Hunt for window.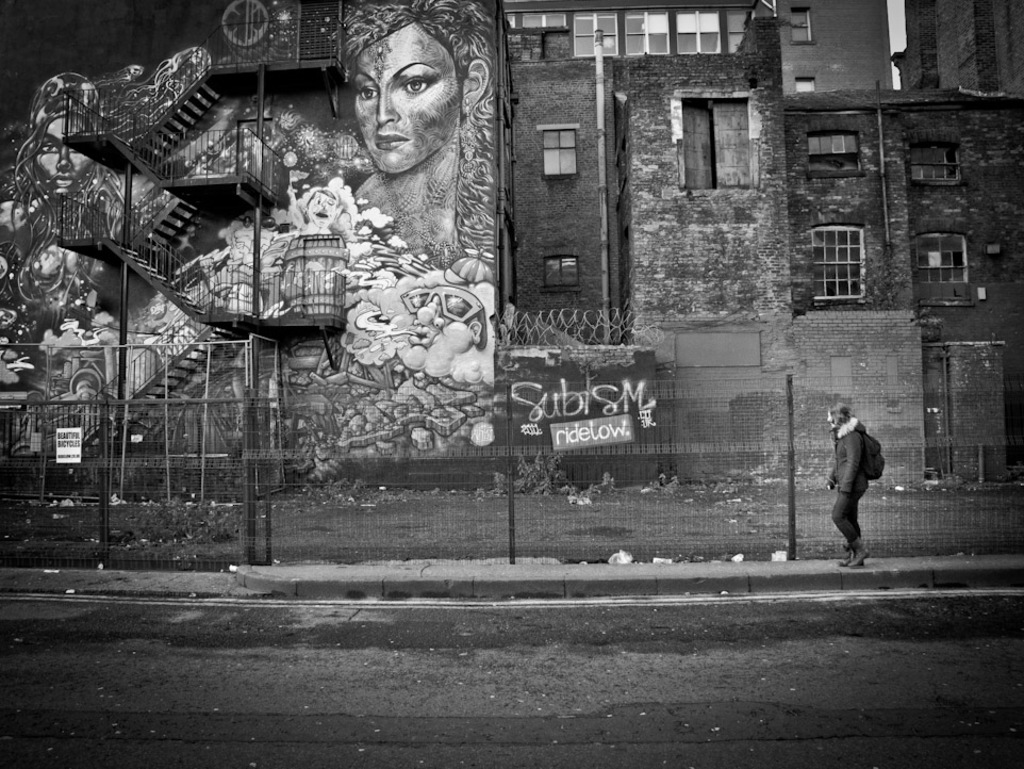
Hunted down at left=505, top=5, right=753, bottom=58.
